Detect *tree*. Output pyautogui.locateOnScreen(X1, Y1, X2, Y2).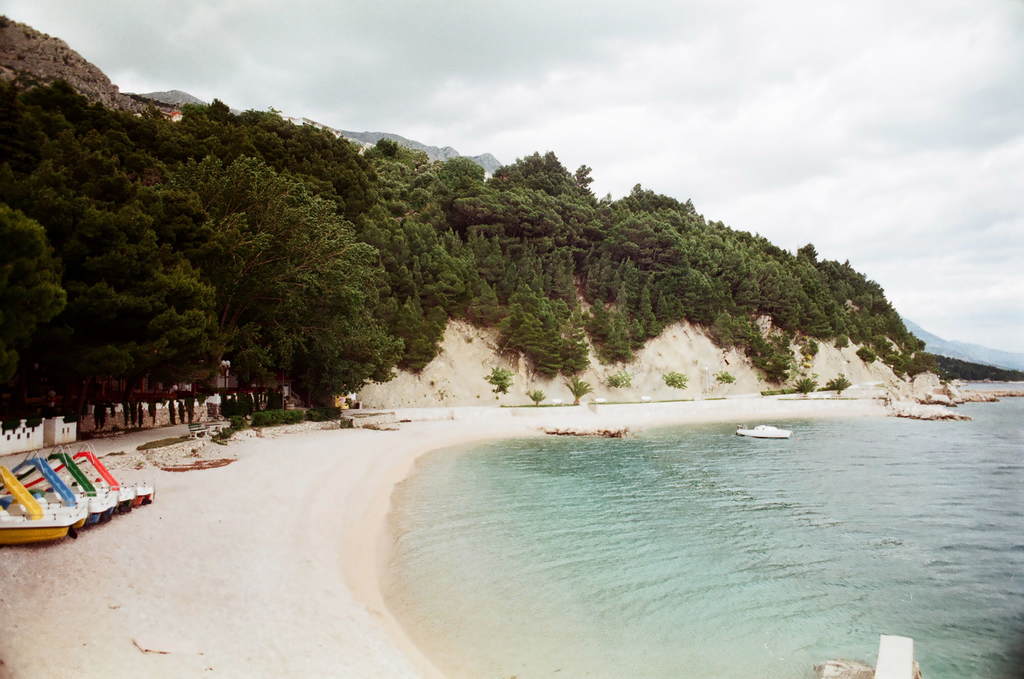
pyautogui.locateOnScreen(511, 274, 548, 311).
